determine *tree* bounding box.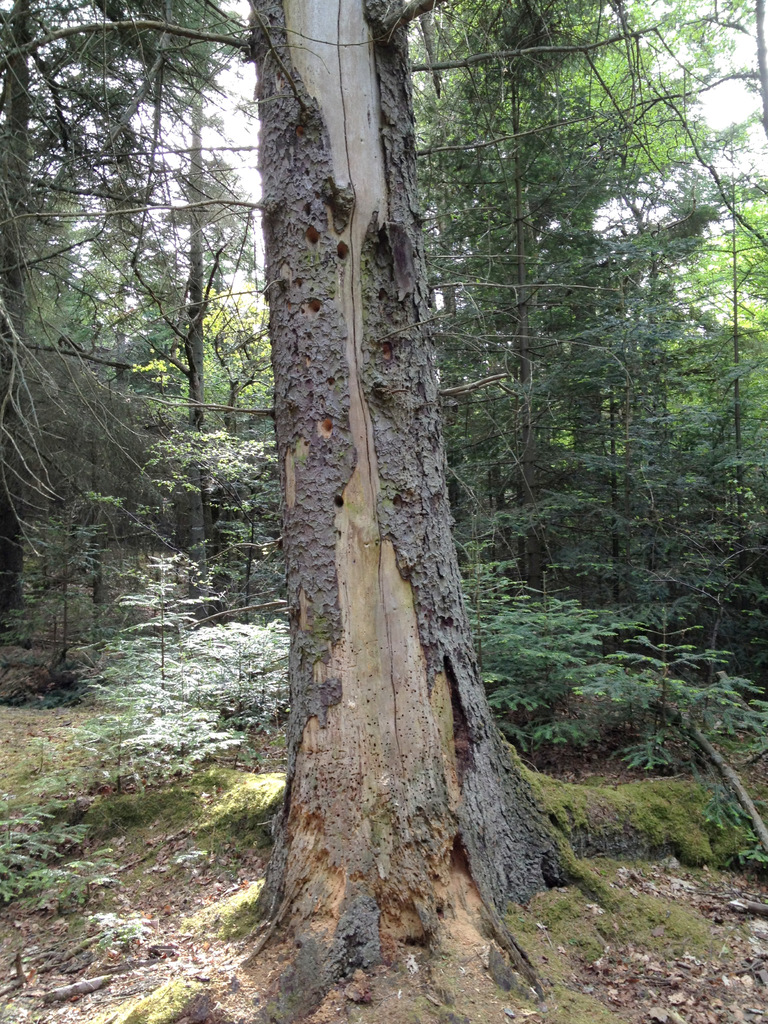
Determined: <bbox>688, 168, 767, 582</bbox>.
